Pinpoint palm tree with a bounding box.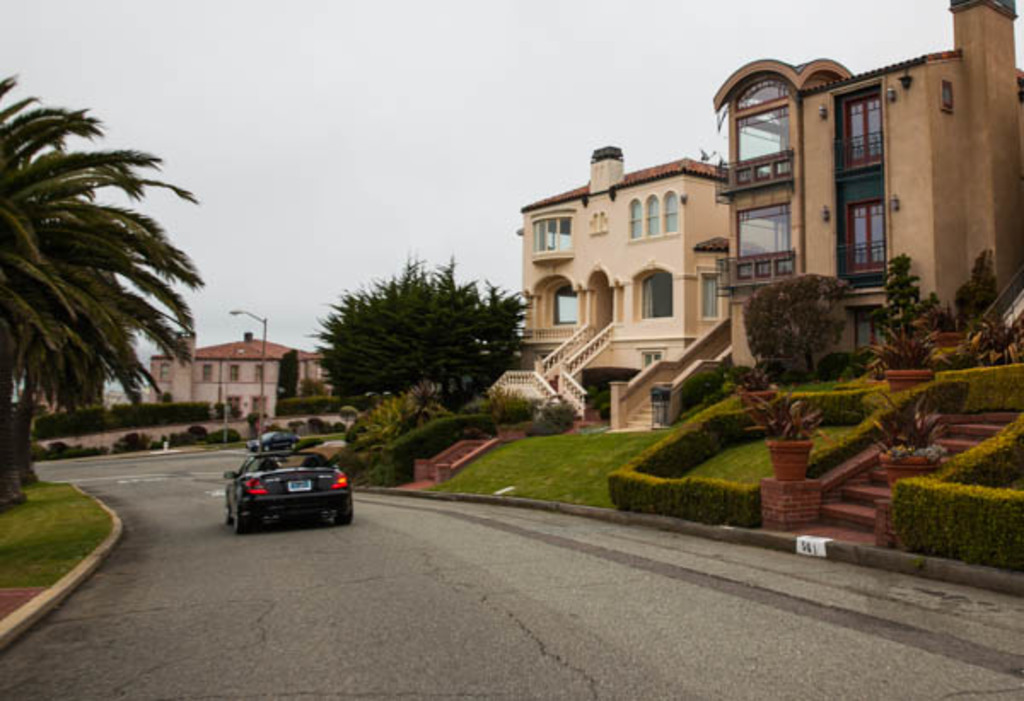
(left=15, top=106, right=200, bottom=505).
